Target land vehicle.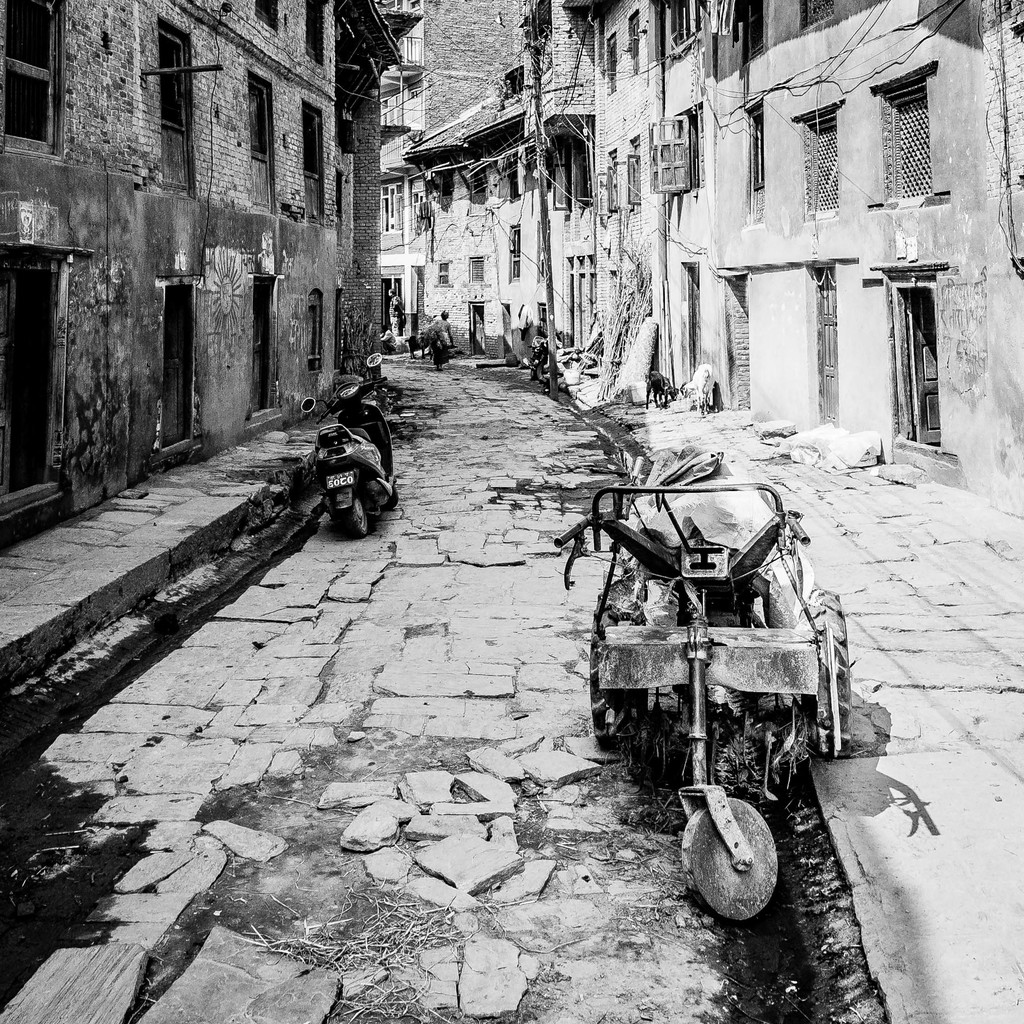
Target region: <box>552,476,854,924</box>.
